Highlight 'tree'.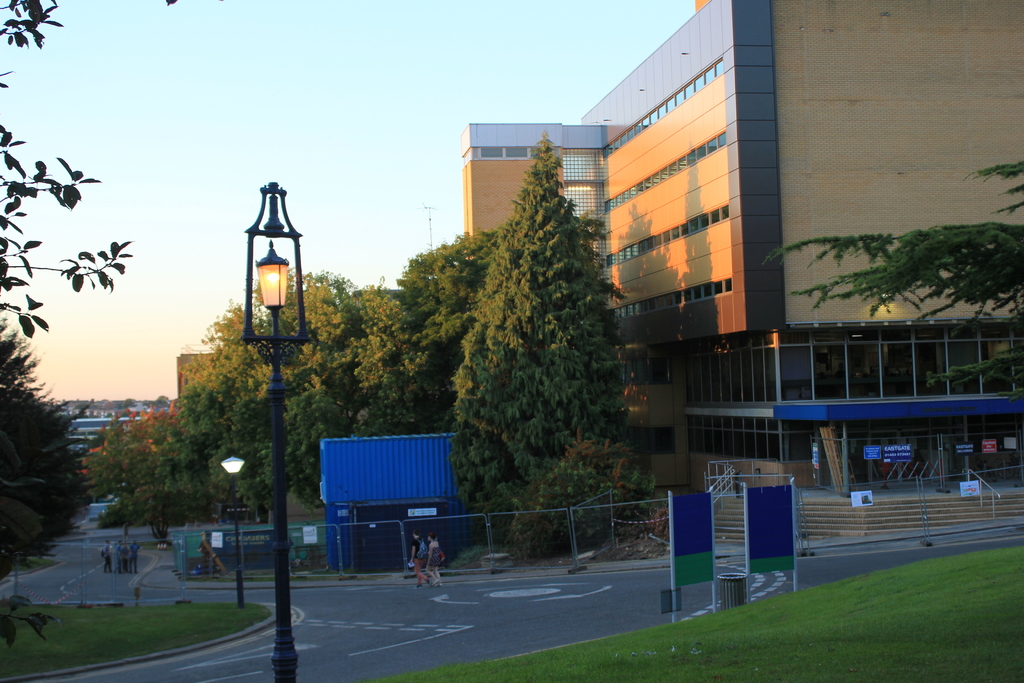
Highlighted region: x1=0 y1=315 x2=90 y2=581.
